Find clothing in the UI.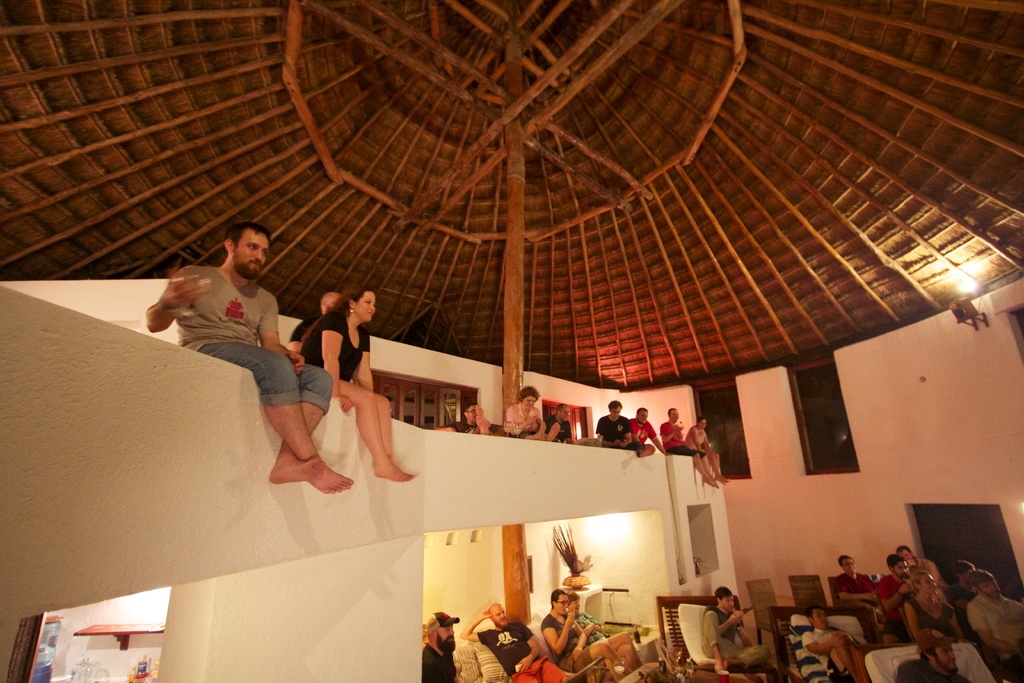
UI element at l=294, t=304, r=378, b=387.
